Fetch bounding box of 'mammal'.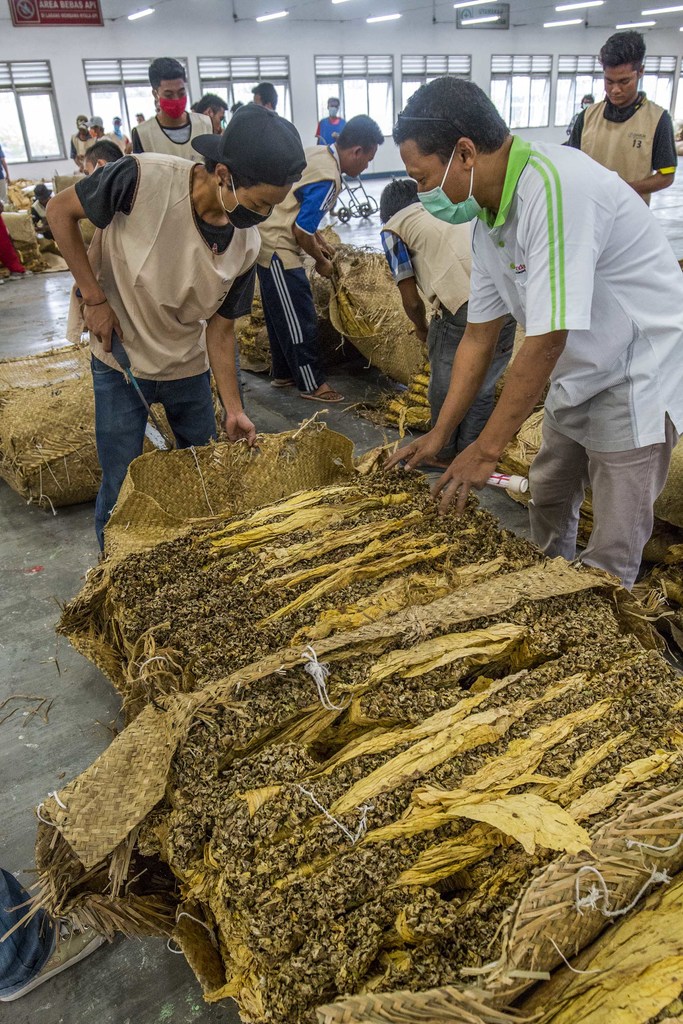
Bbox: (x1=45, y1=102, x2=309, y2=547).
